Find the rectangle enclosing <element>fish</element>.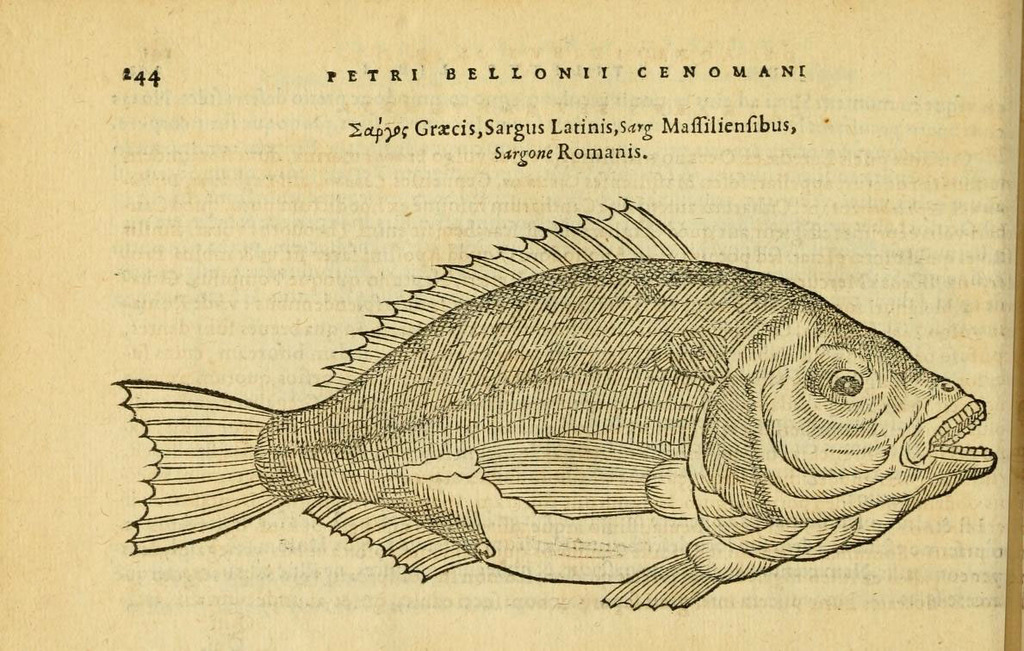
(left=142, top=207, right=1023, bottom=601).
